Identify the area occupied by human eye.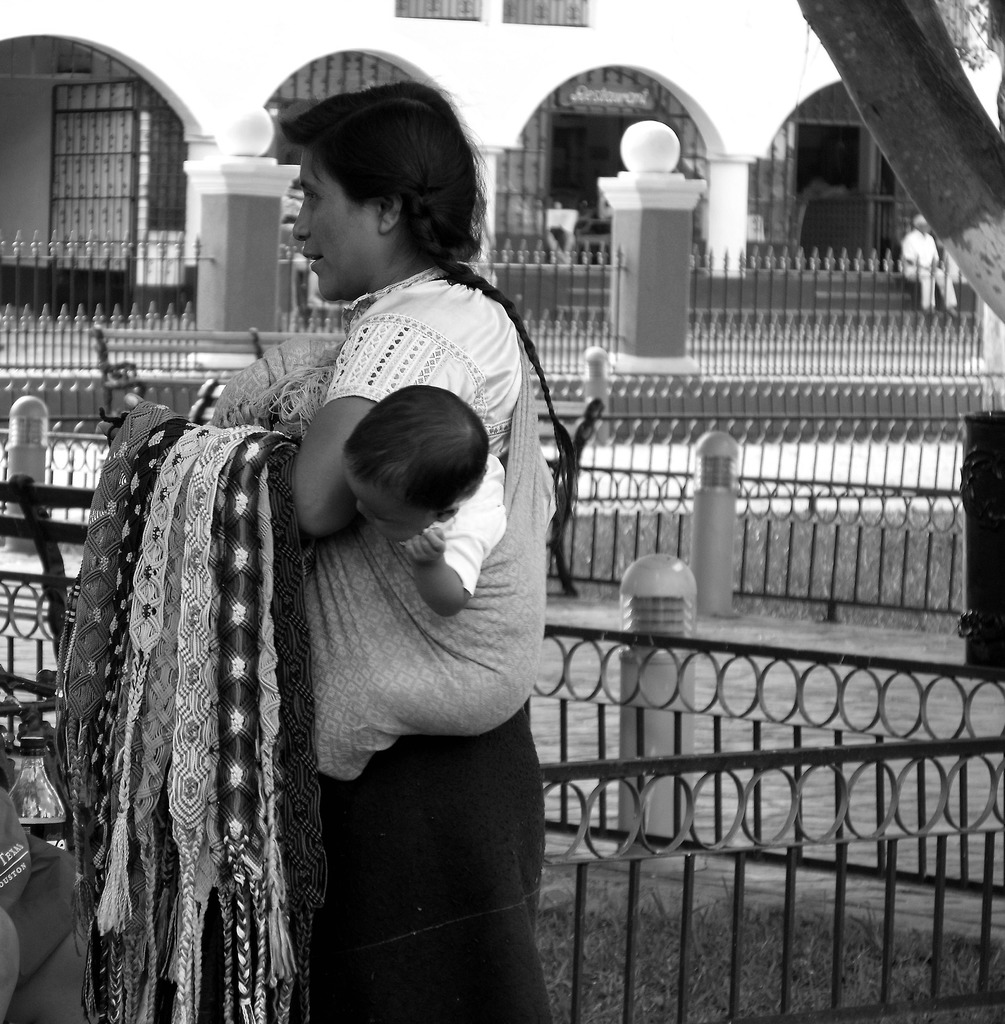
Area: <bbox>303, 188, 328, 207</bbox>.
